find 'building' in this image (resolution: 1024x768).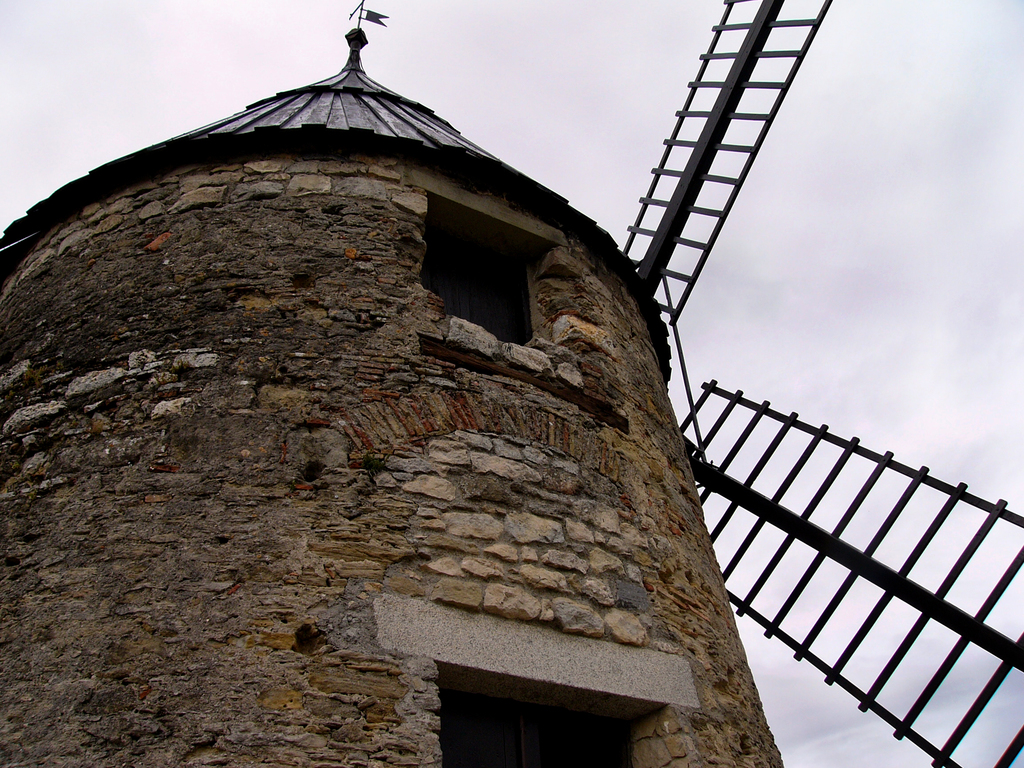
pyautogui.locateOnScreen(0, 29, 777, 767).
